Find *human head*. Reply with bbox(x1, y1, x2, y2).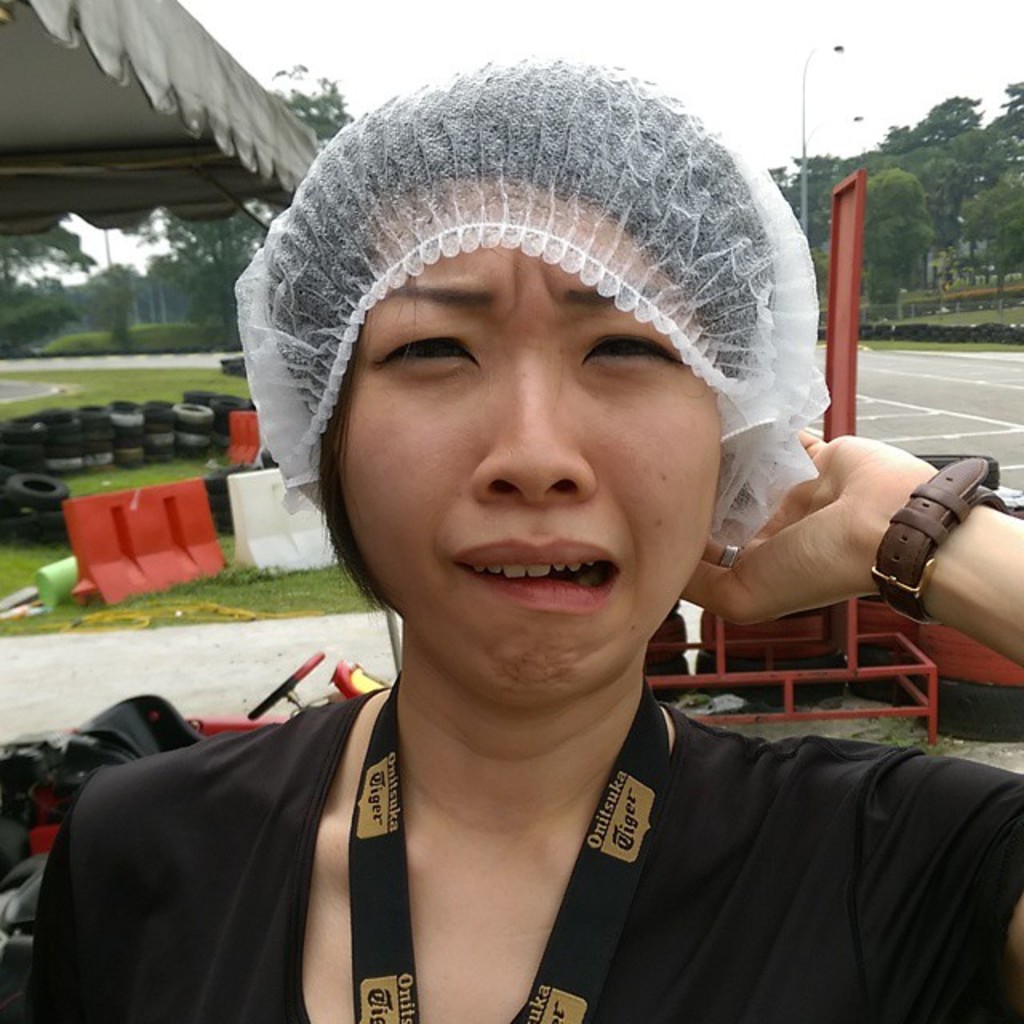
bbox(230, 85, 874, 674).
